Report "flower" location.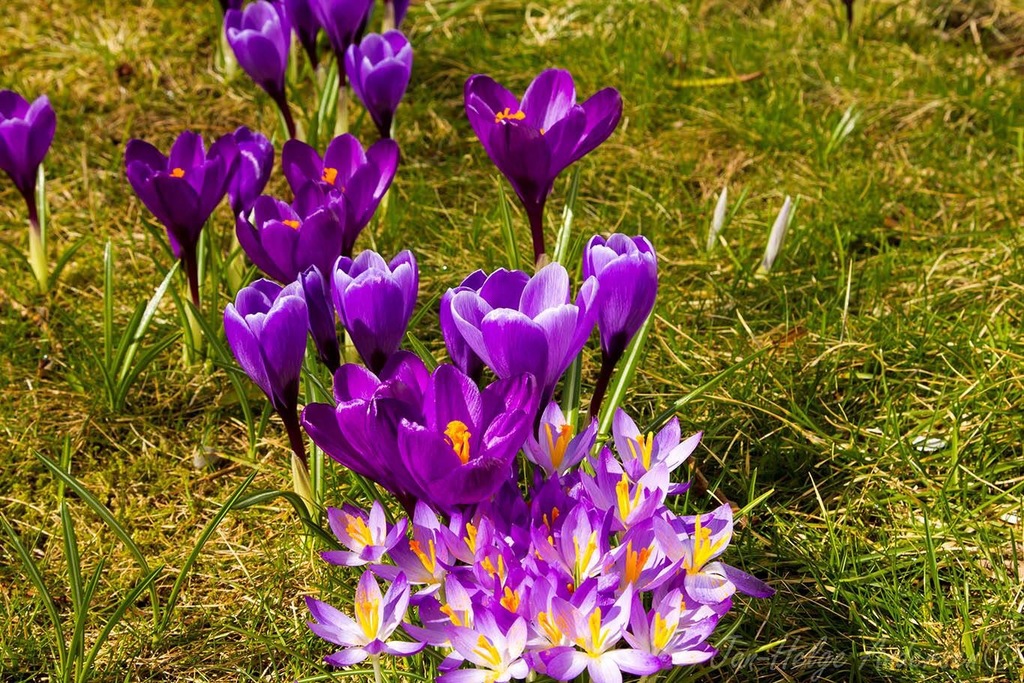
Report: (582, 226, 660, 367).
